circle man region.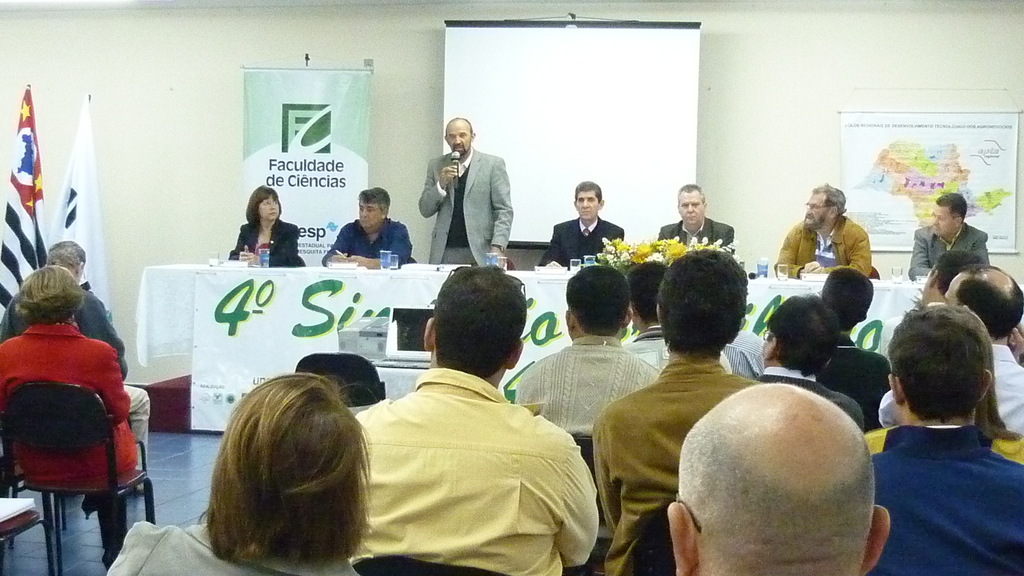
Region: crop(906, 195, 996, 281).
